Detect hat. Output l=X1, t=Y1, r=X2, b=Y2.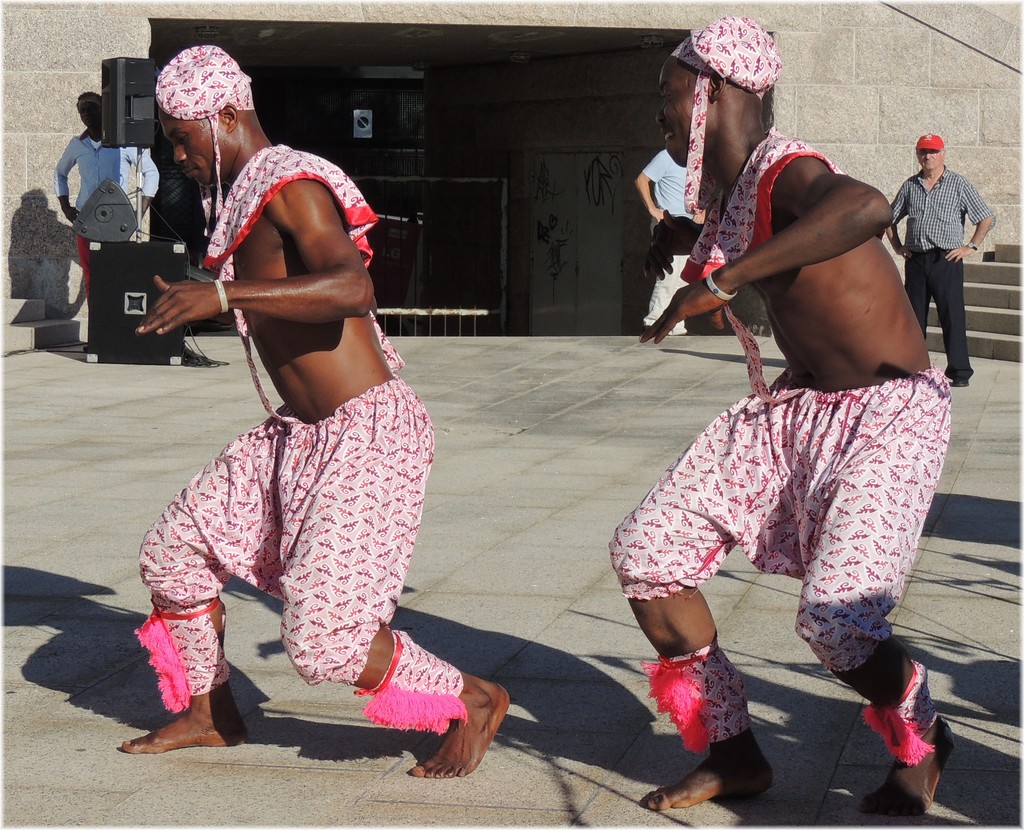
l=915, t=131, r=945, b=155.
